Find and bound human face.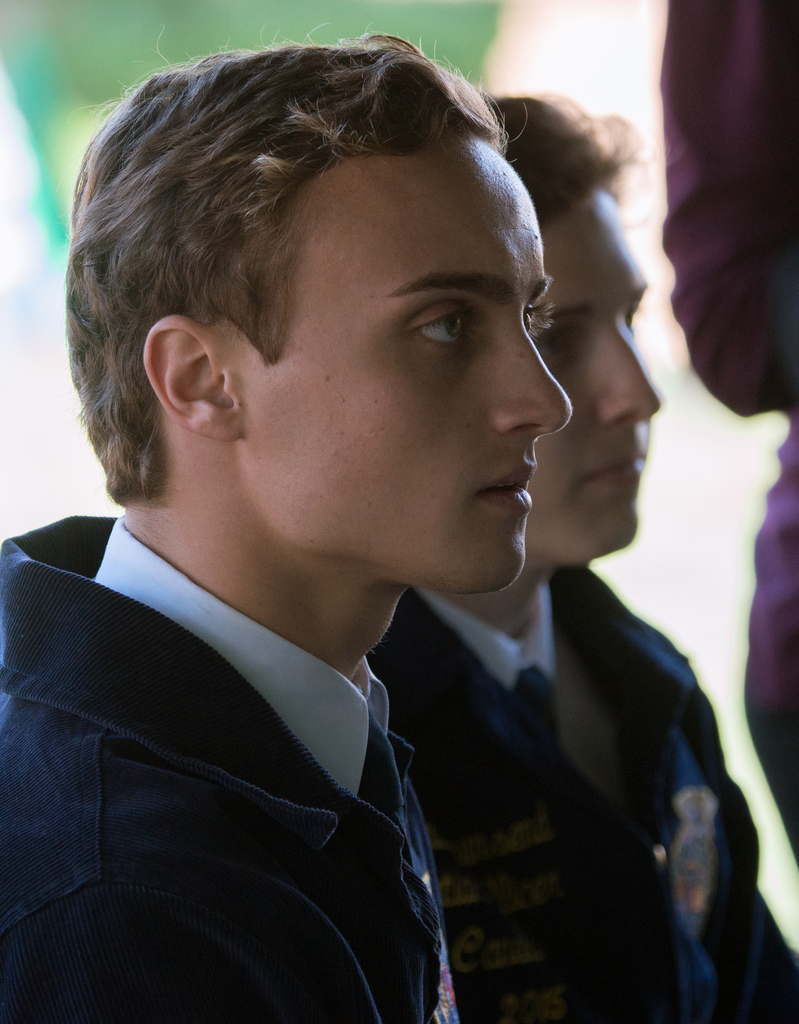
Bound: 243 147 572 588.
